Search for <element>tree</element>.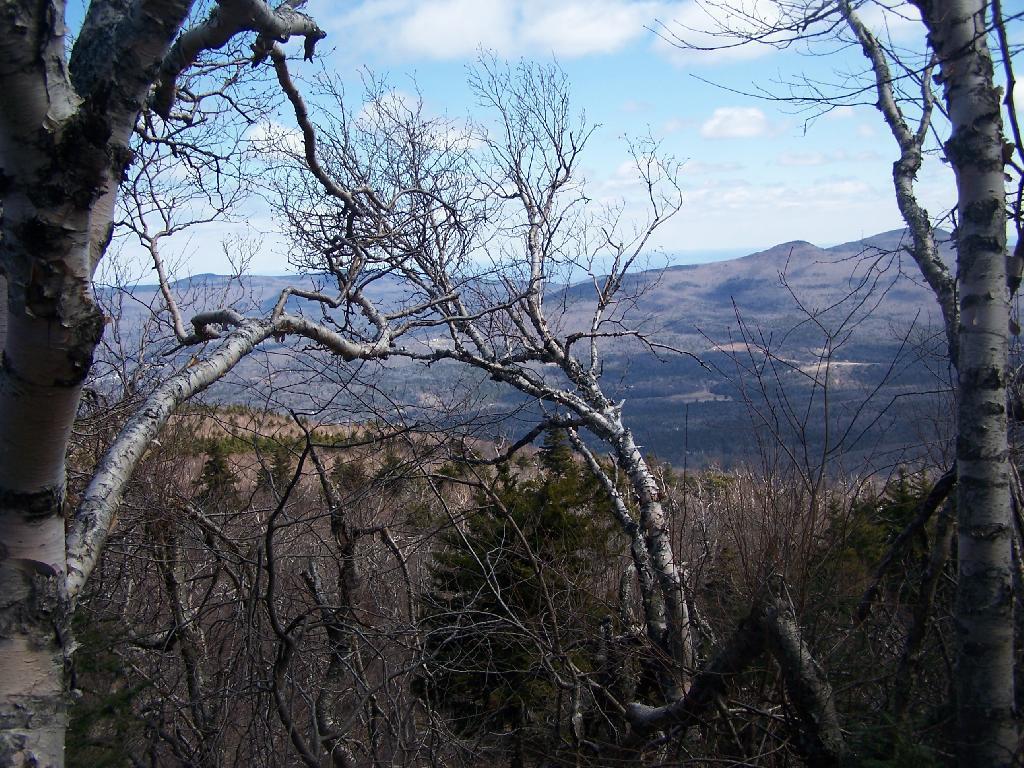
Found at select_region(633, 0, 1023, 765).
